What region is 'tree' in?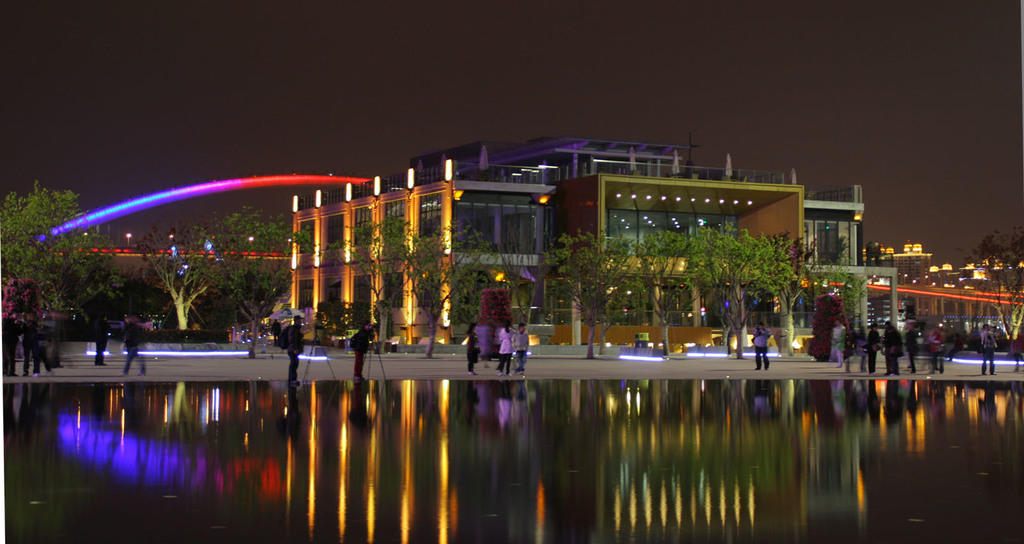
[x1=0, y1=180, x2=130, y2=340].
